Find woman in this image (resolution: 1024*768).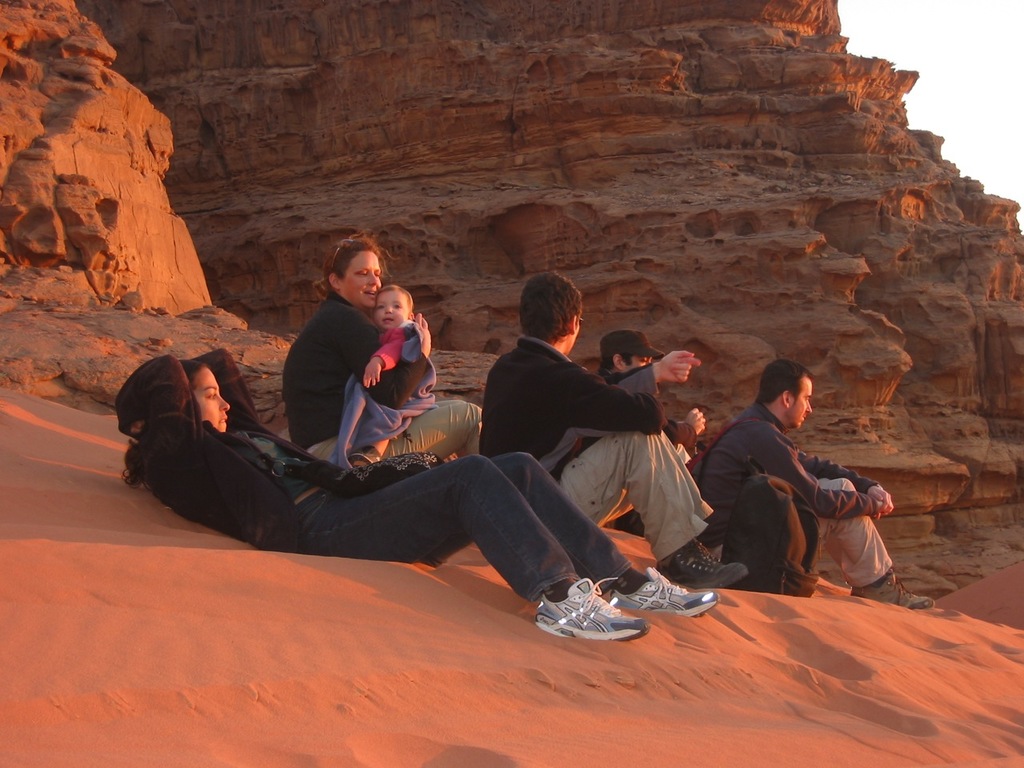
select_region(109, 341, 727, 643).
